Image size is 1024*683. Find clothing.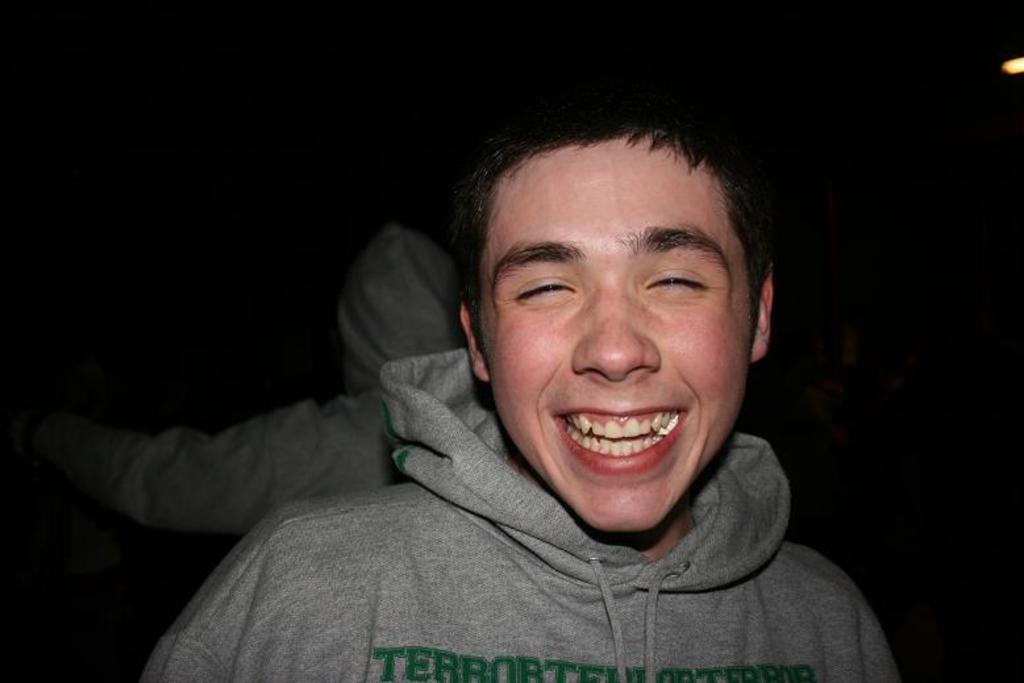
x1=43, y1=224, x2=467, y2=542.
